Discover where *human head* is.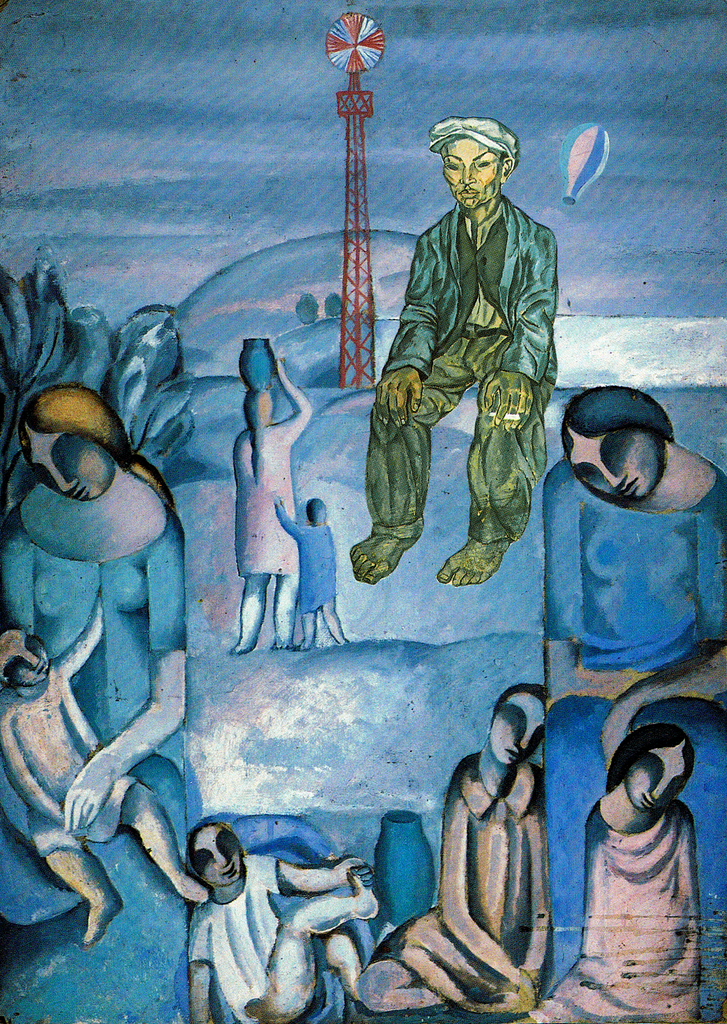
Discovered at select_region(190, 820, 246, 883).
